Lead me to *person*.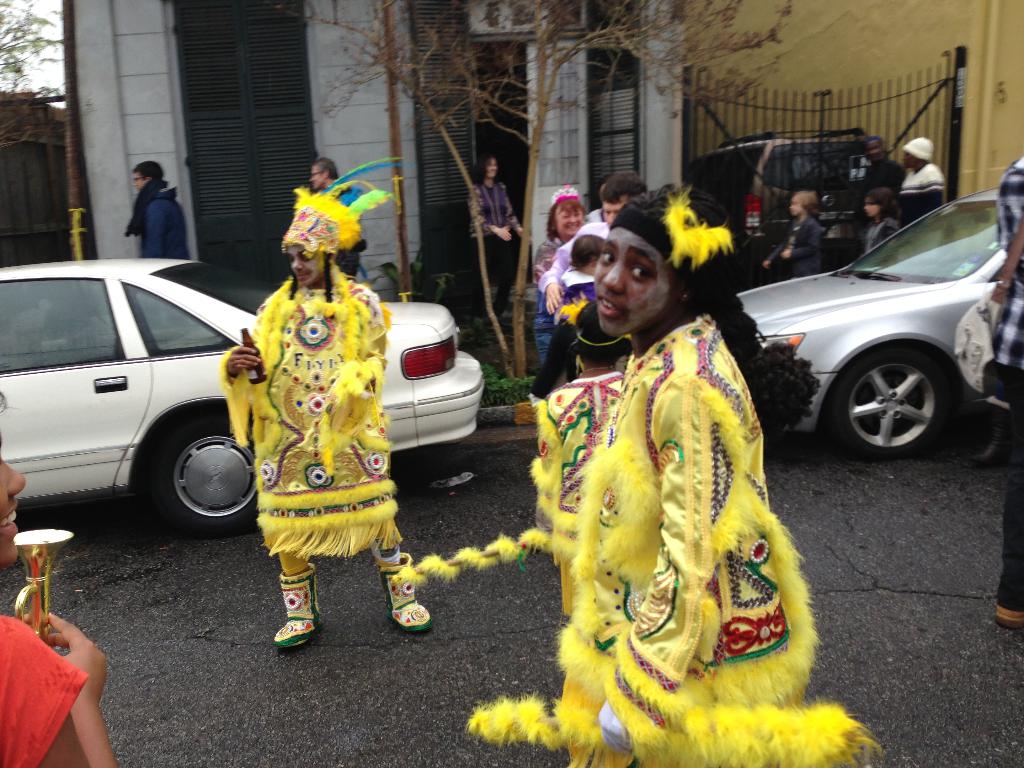
Lead to BBox(308, 153, 356, 280).
